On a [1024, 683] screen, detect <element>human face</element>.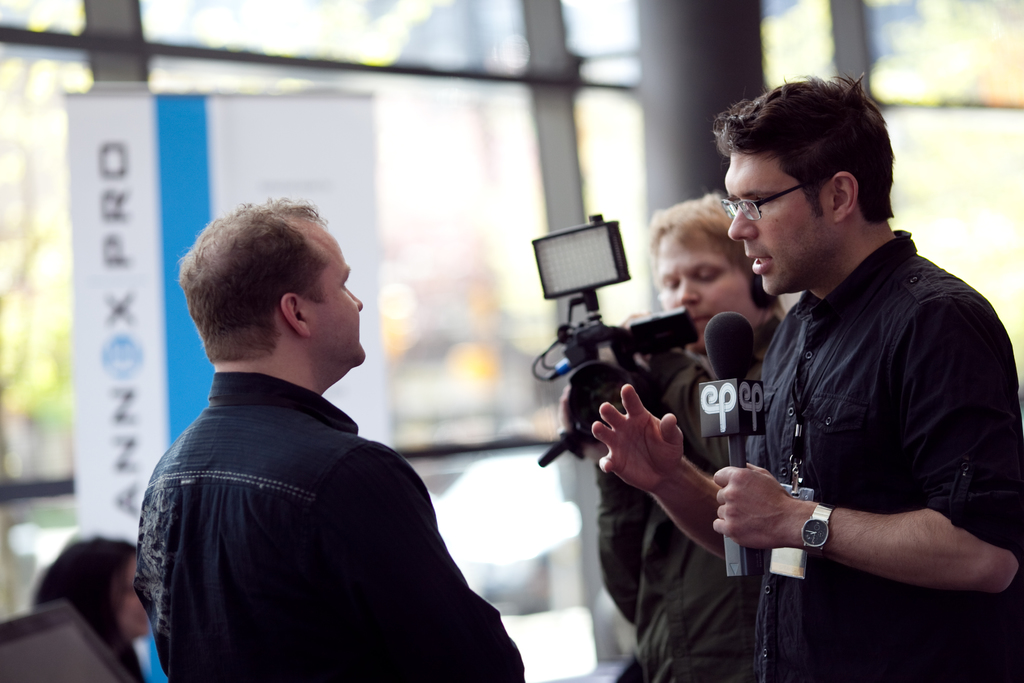
{"x1": 727, "y1": 155, "x2": 829, "y2": 298}.
